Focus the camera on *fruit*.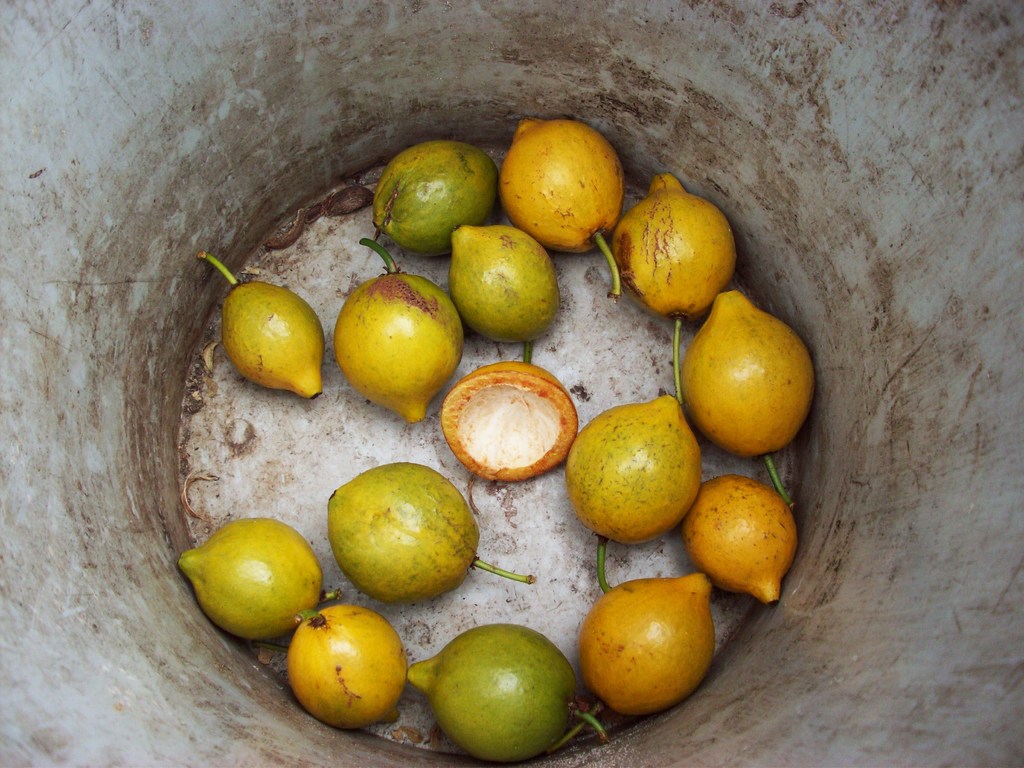
Focus region: select_region(680, 474, 806, 610).
